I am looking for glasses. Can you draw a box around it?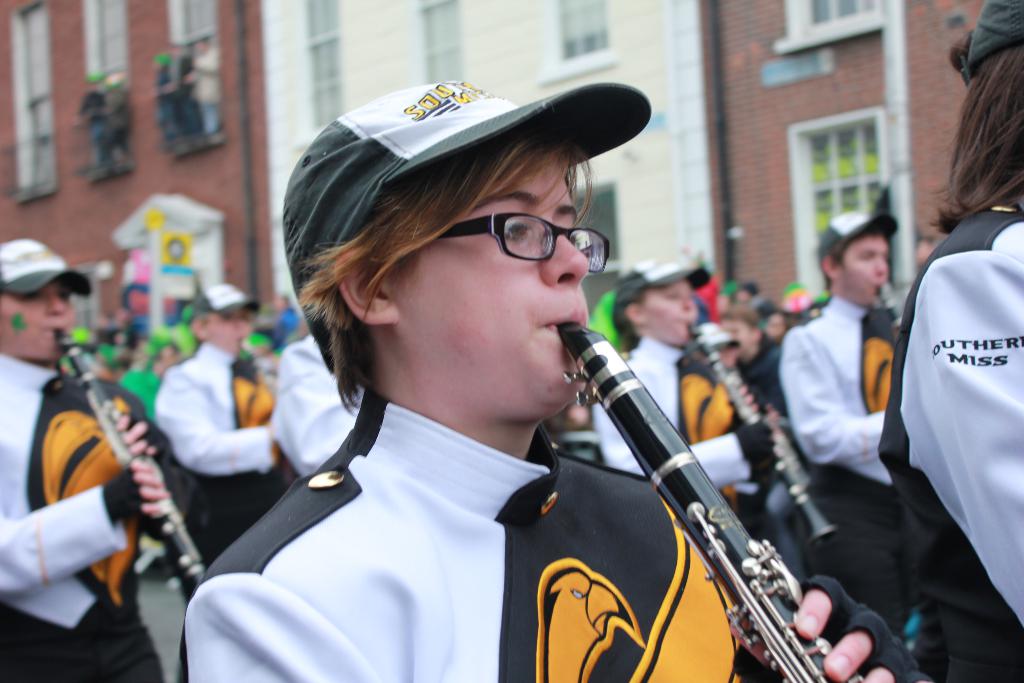
Sure, the bounding box is [left=414, top=203, right=622, bottom=270].
